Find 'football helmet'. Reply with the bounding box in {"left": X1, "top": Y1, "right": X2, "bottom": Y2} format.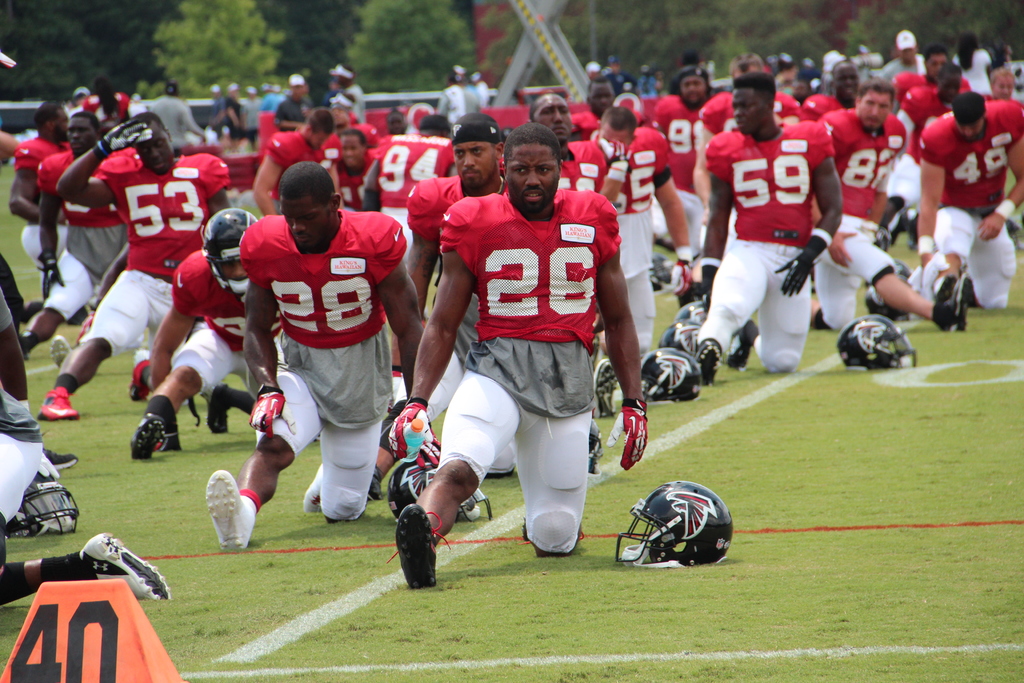
{"left": 835, "top": 314, "right": 919, "bottom": 372}.
